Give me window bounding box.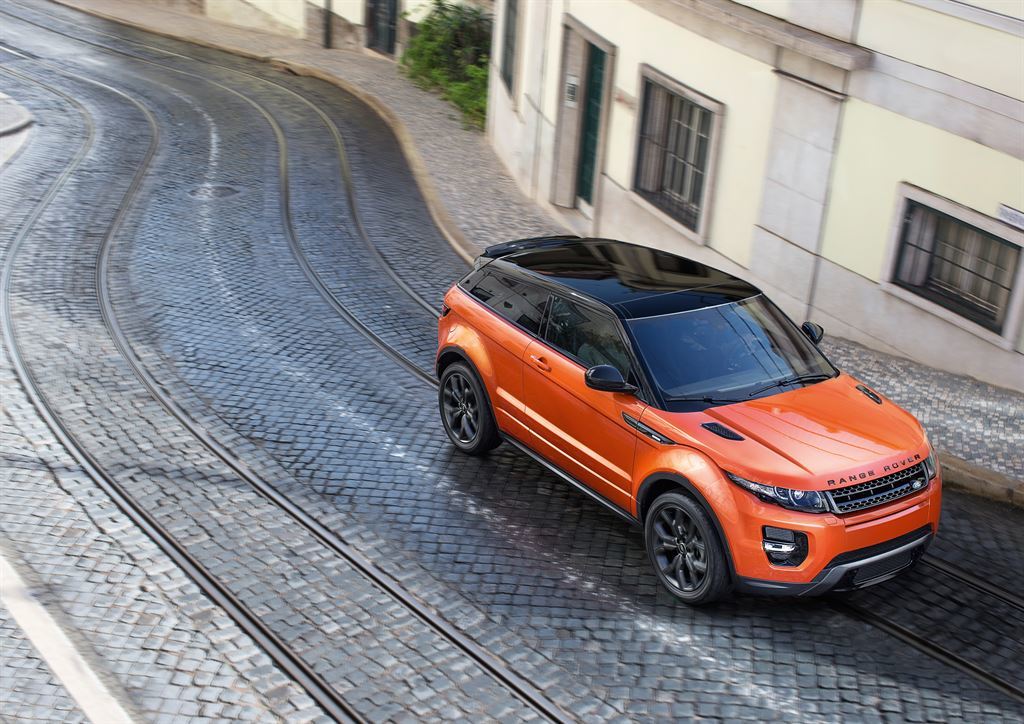
[873, 177, 1023, 361].
